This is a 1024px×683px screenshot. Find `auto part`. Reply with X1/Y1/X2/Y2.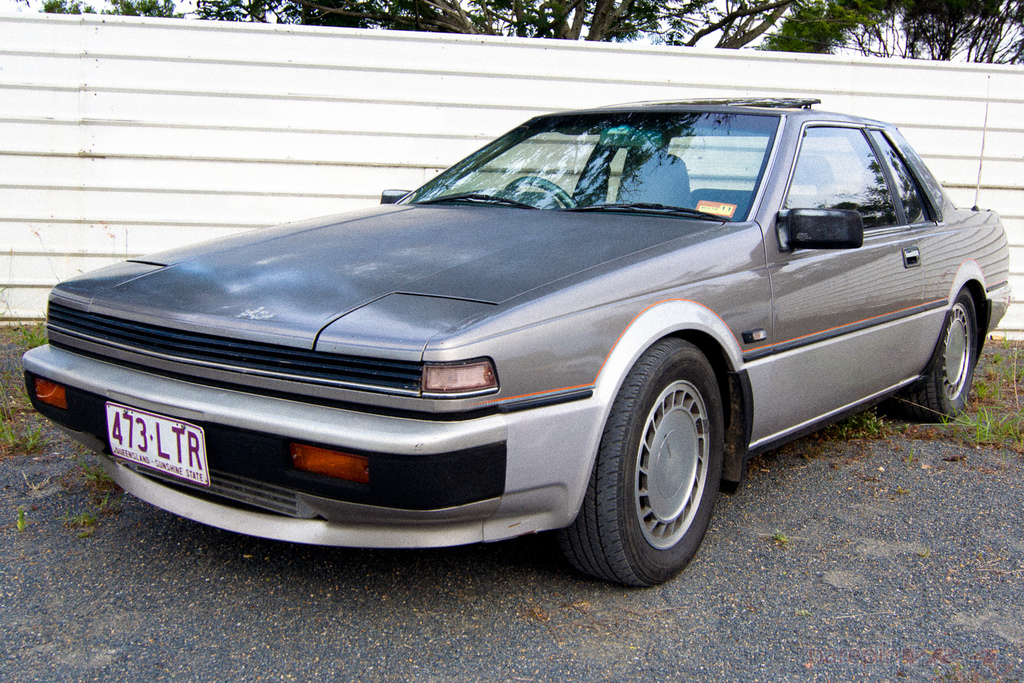
29/369/502/510.
